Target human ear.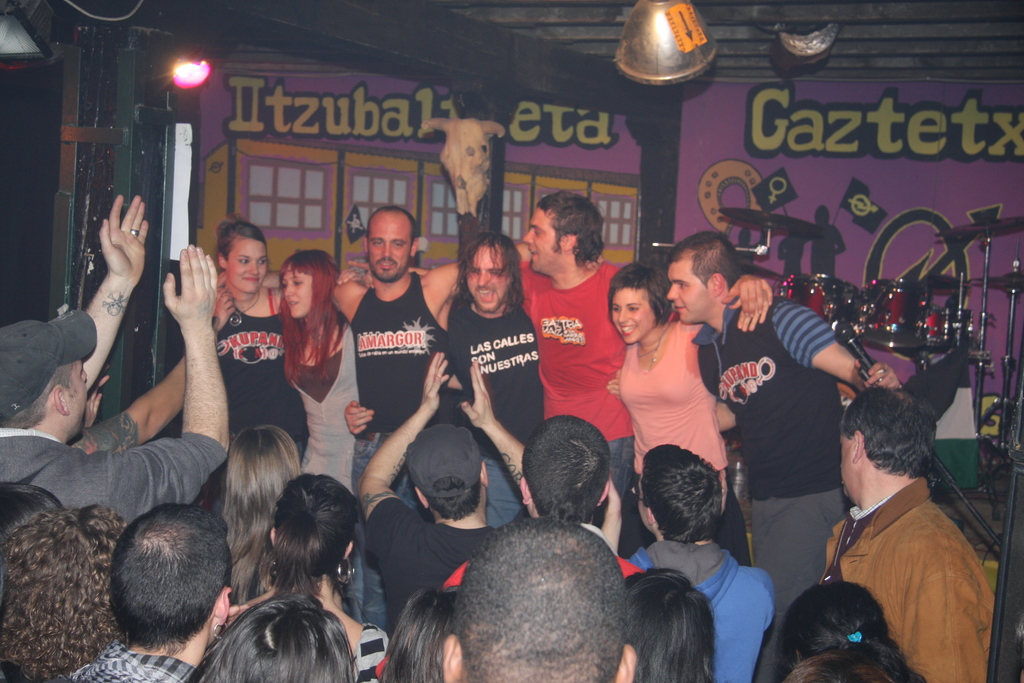
Target region: detection(850, 432, 864, 462).
